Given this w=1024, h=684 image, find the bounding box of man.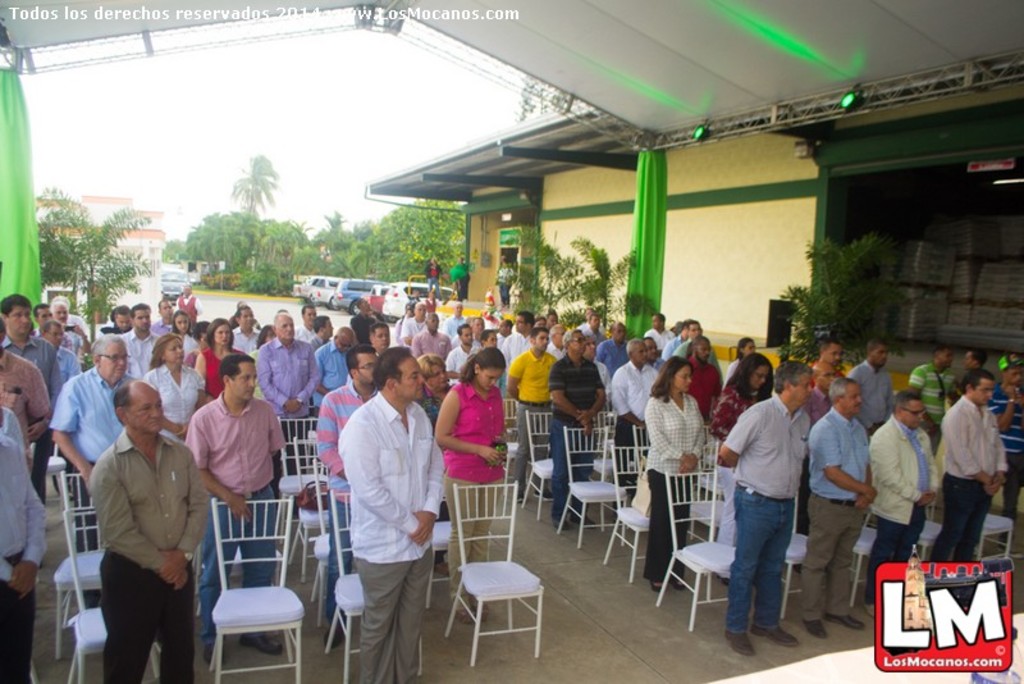
<box>608,337,664,517</box>.
